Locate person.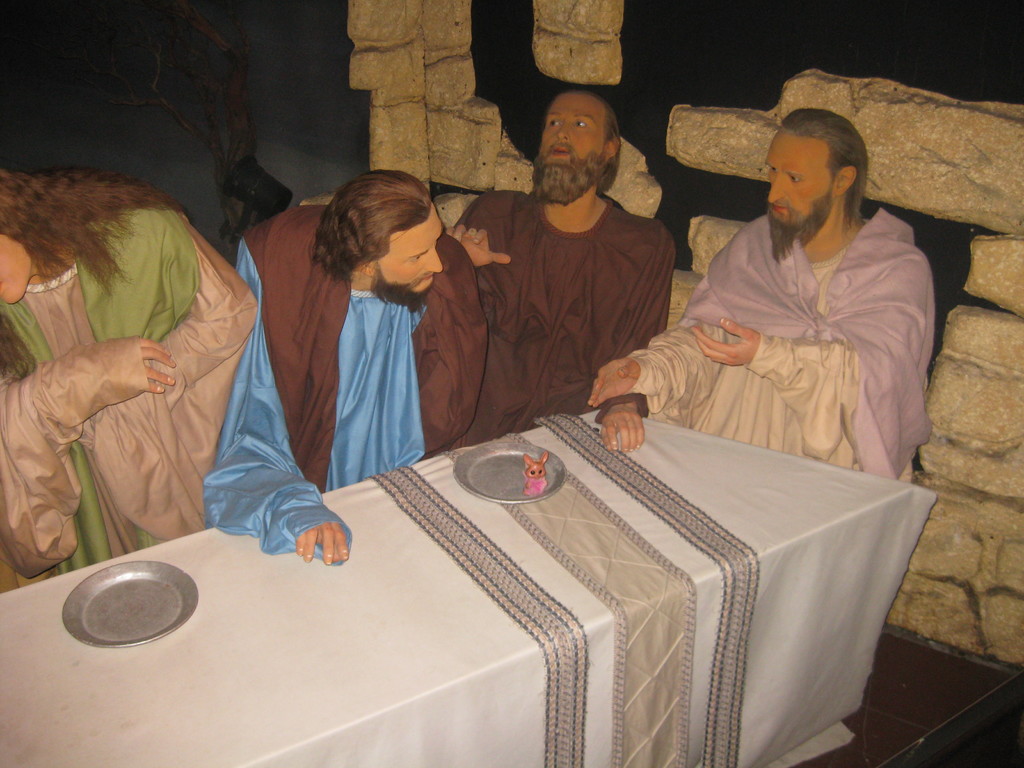
Bounding box: bbox=[616, 102, 936, 499].
